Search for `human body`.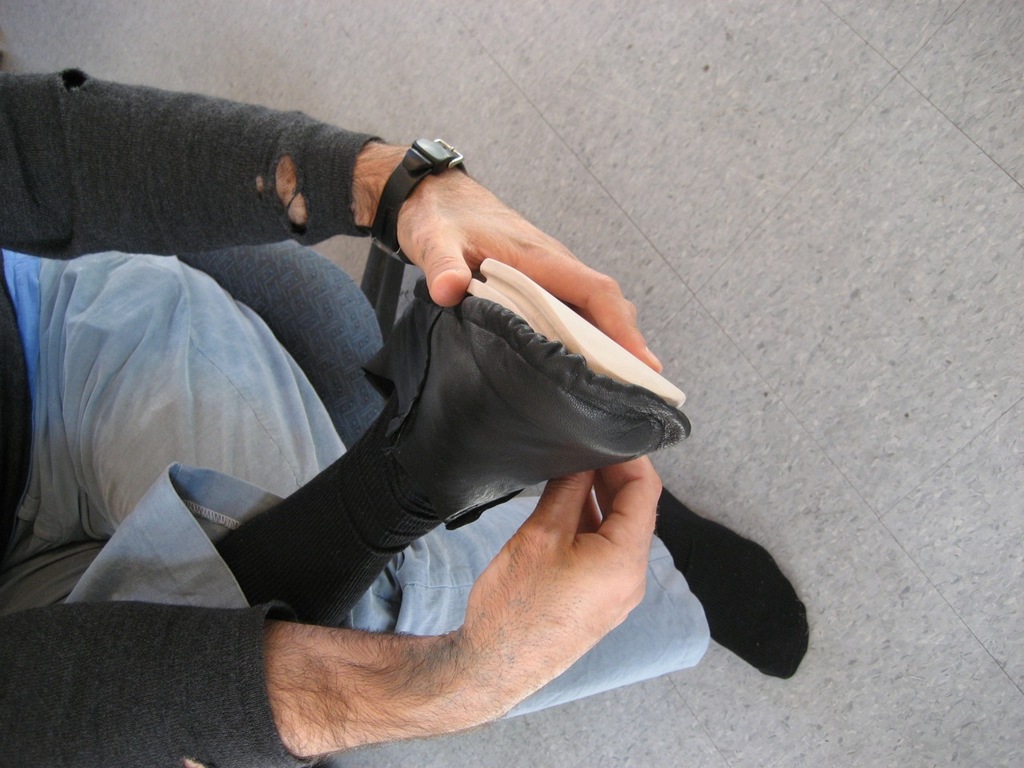
Found at <box>6,65,746,724</box>.
